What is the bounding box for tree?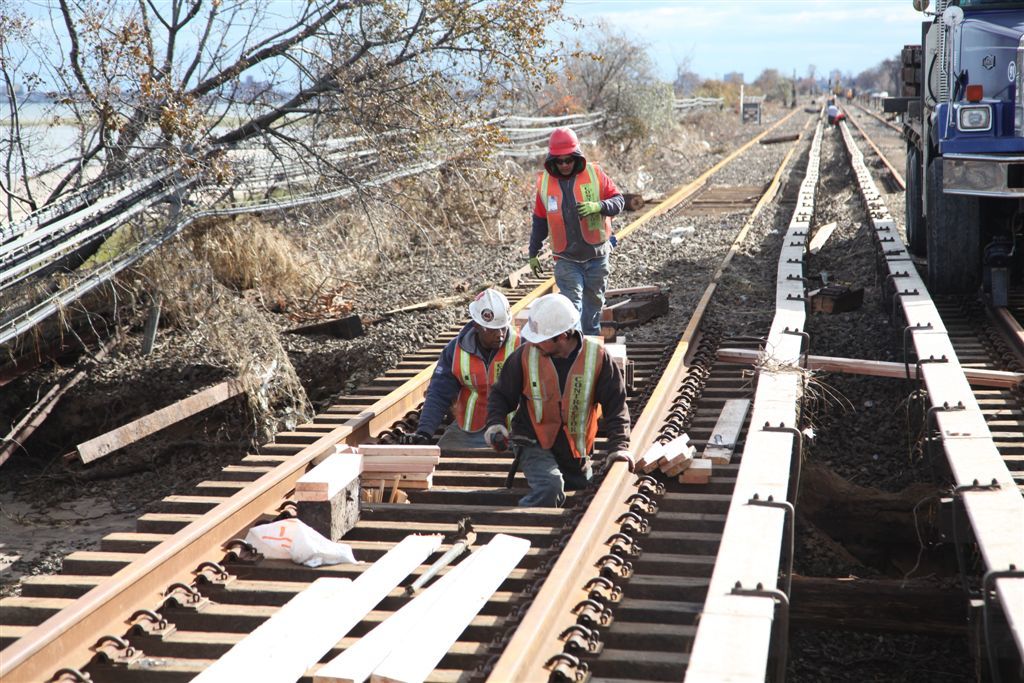
<region>0, 0, 604, 281</region>.
